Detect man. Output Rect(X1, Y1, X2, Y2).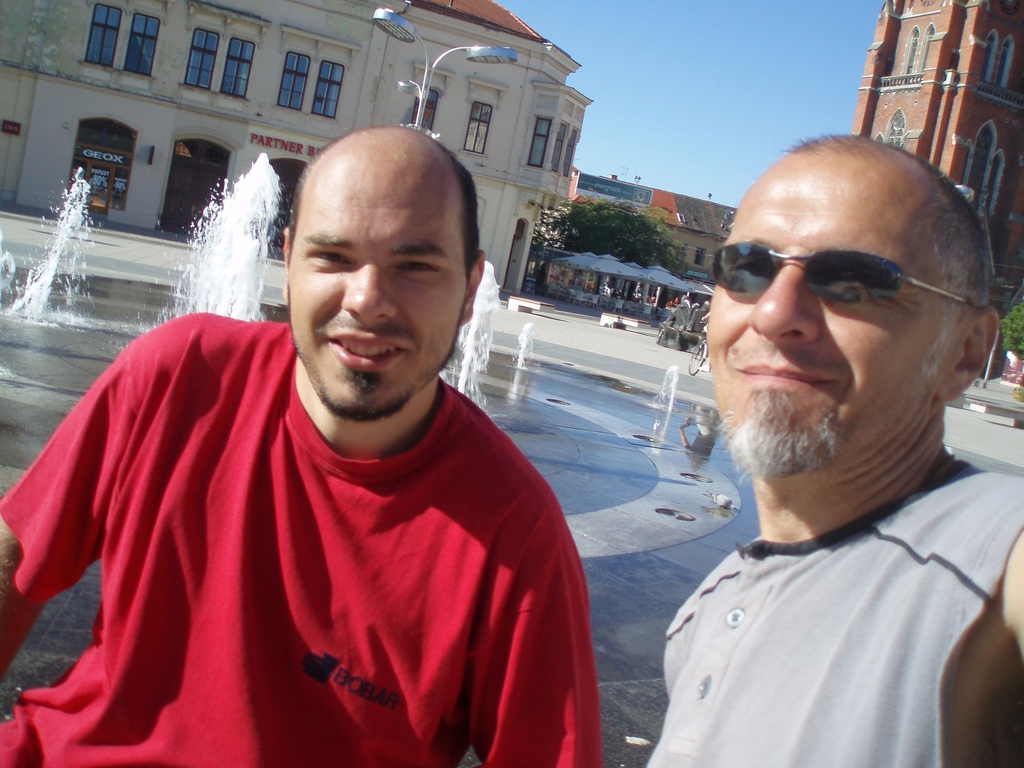
Rect(415, 59, 976, 767).
